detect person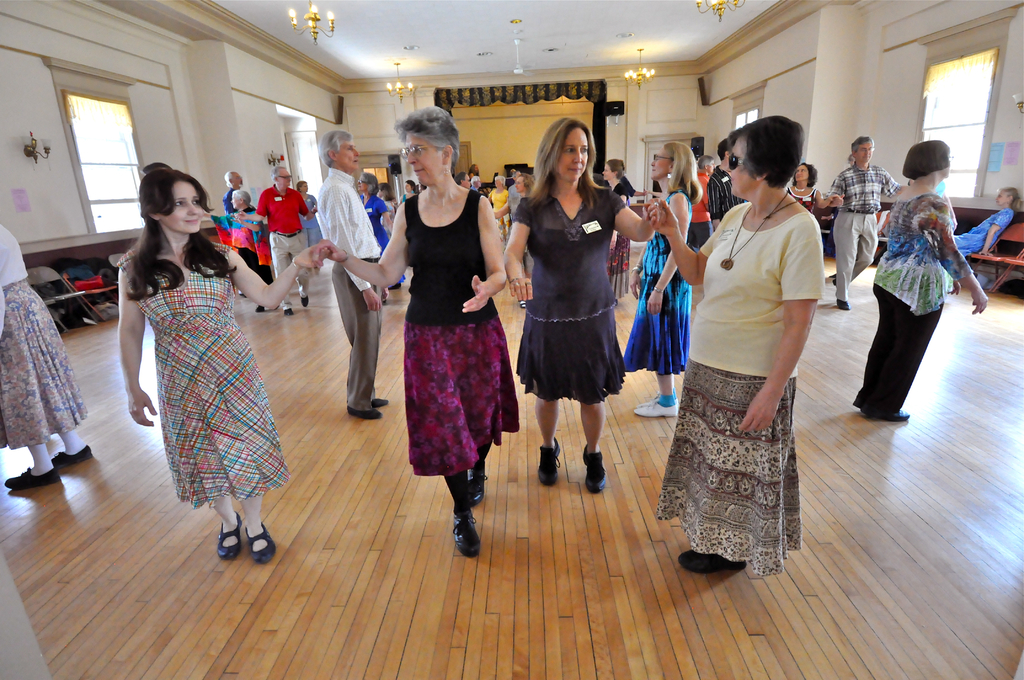
[358,172,398,257]
